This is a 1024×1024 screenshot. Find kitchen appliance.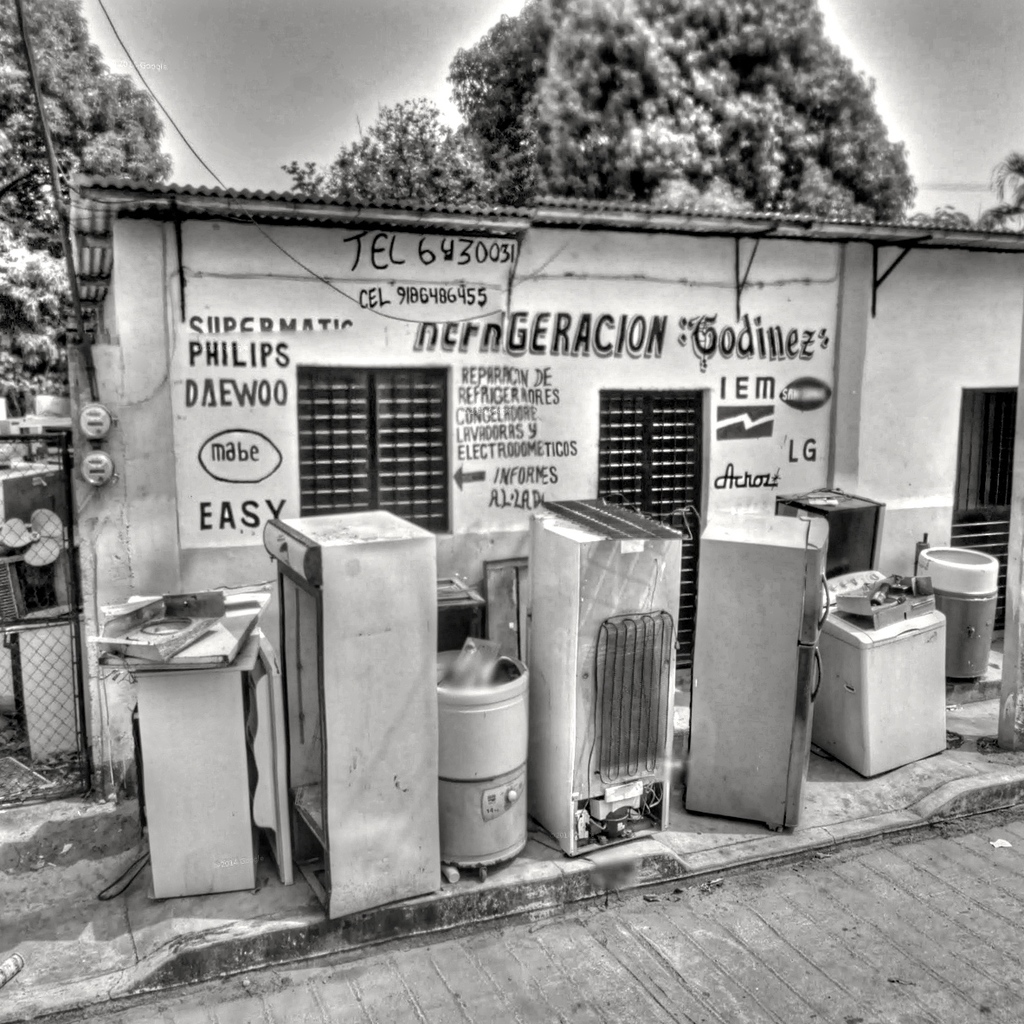
Bounding box: <region>438, 648, 539, 879</region>.
